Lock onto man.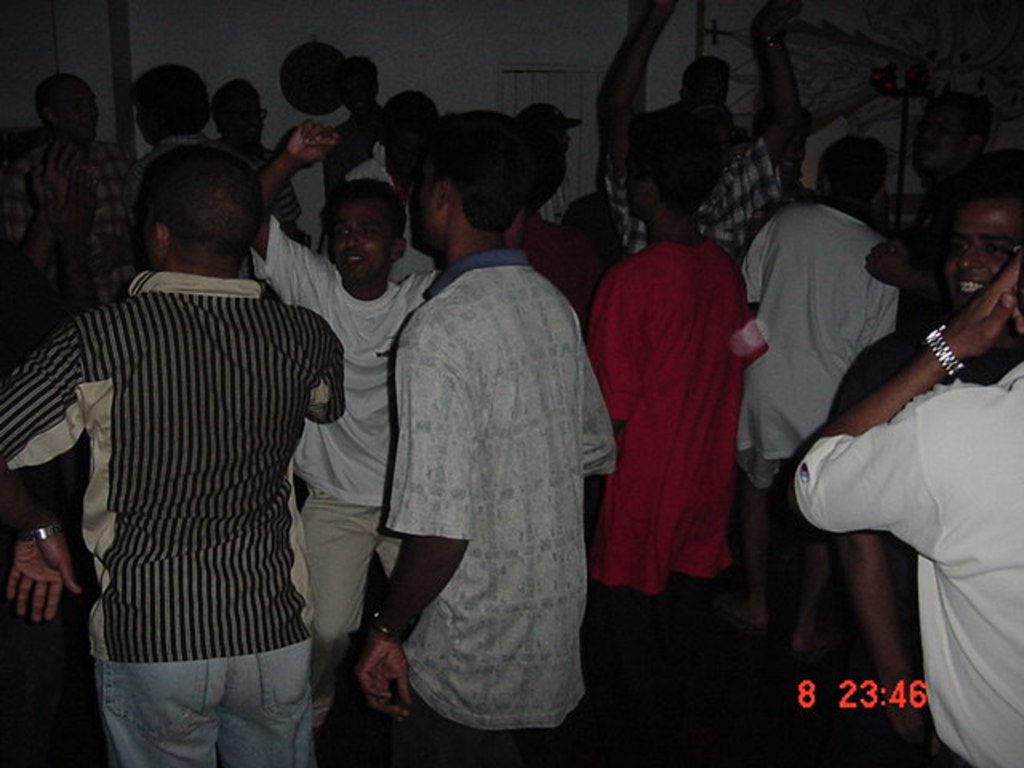
Locked: region(128, 62, 232, 165).
